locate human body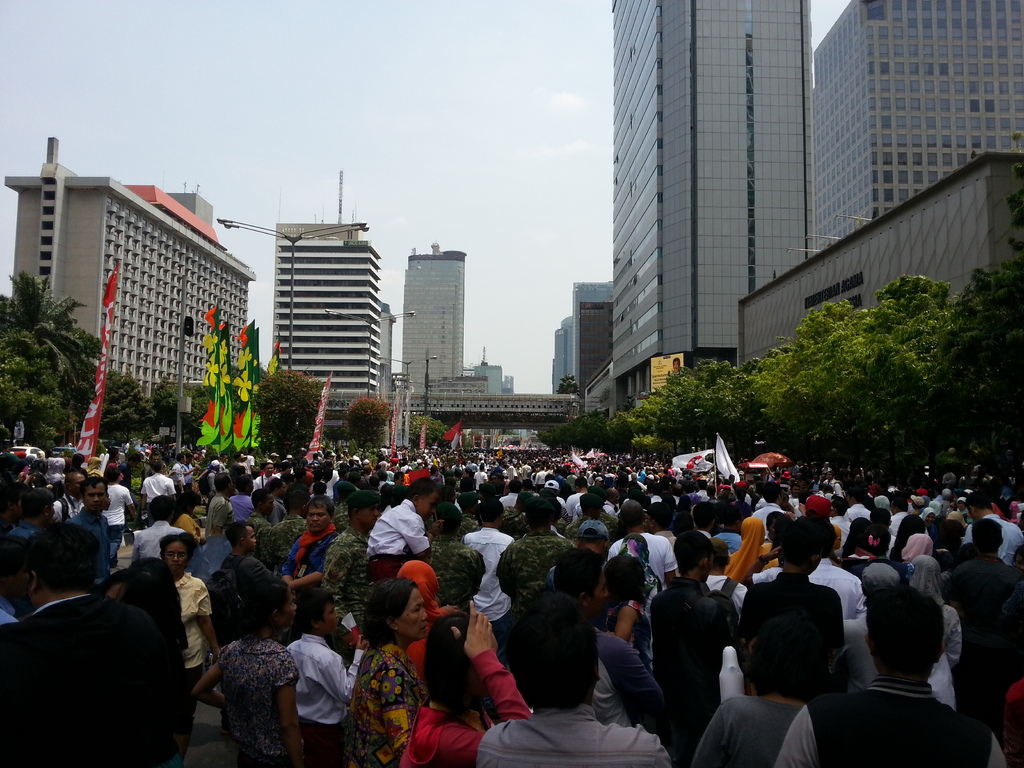
{"x1": 548, "y1": 465, "x2": 556, "y2": 477}
